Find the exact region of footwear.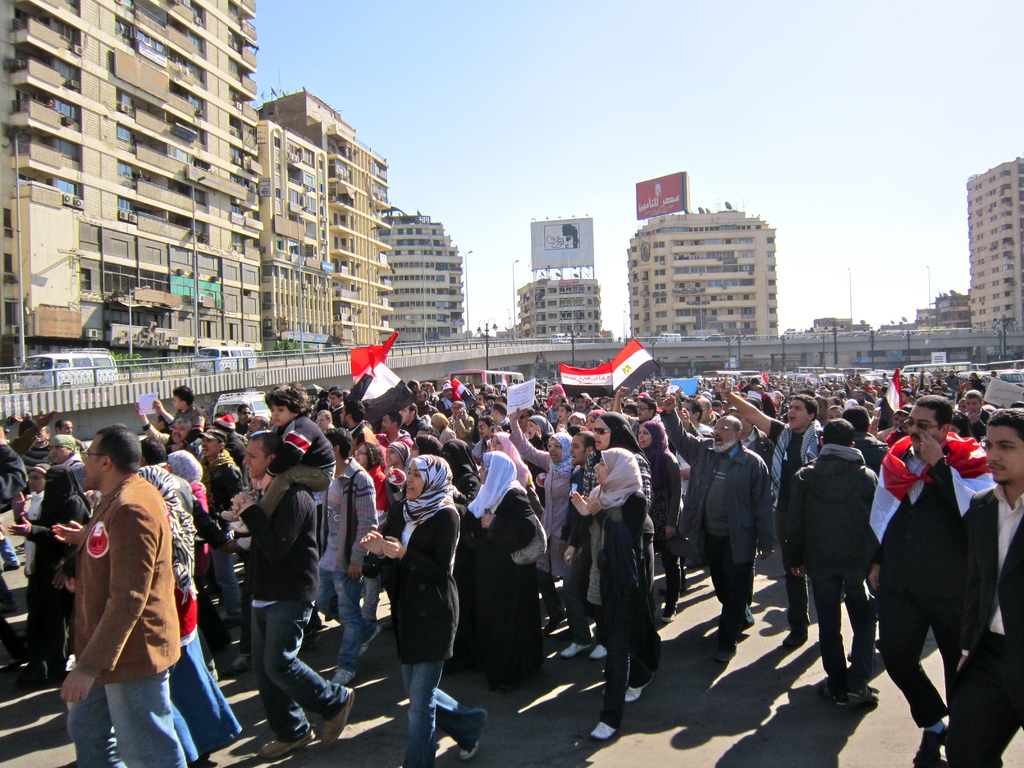
Exact region: [329, 667, 358, 687].
